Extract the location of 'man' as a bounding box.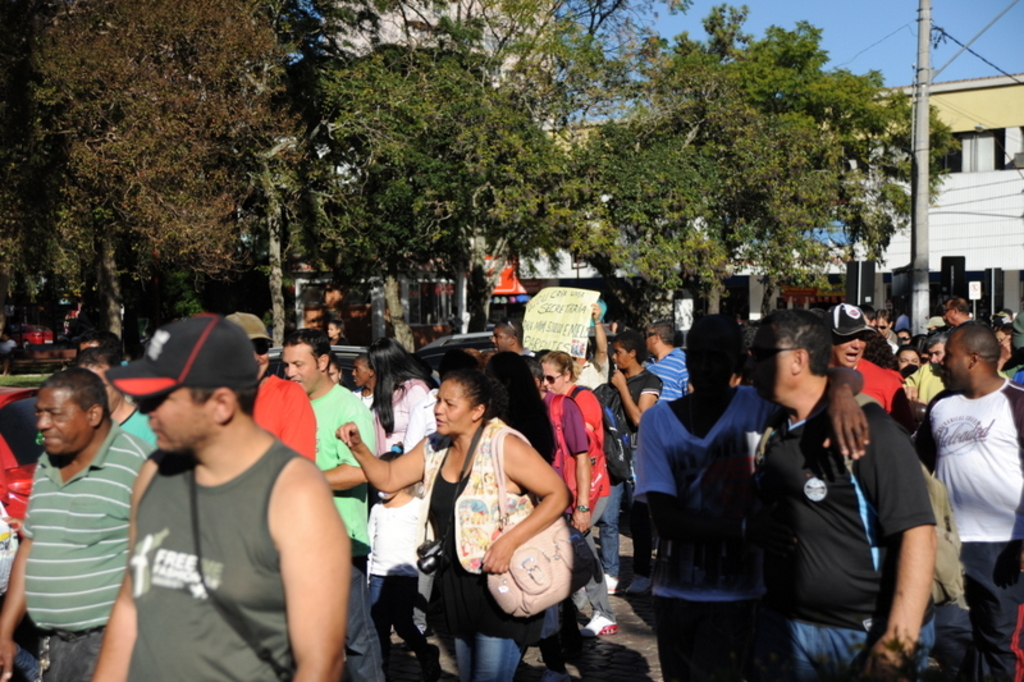
{"left": 539, "top": 306, "right": 617, "bottom": 604}.
